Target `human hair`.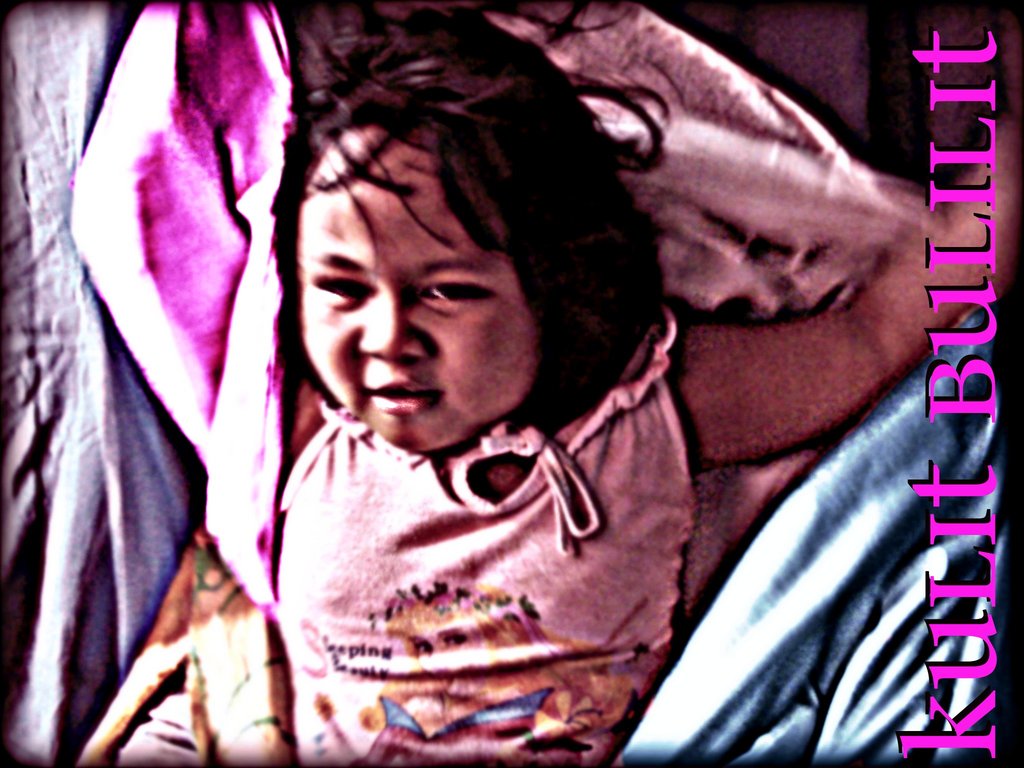
Target region: <box>259,35,670,480</box>.
